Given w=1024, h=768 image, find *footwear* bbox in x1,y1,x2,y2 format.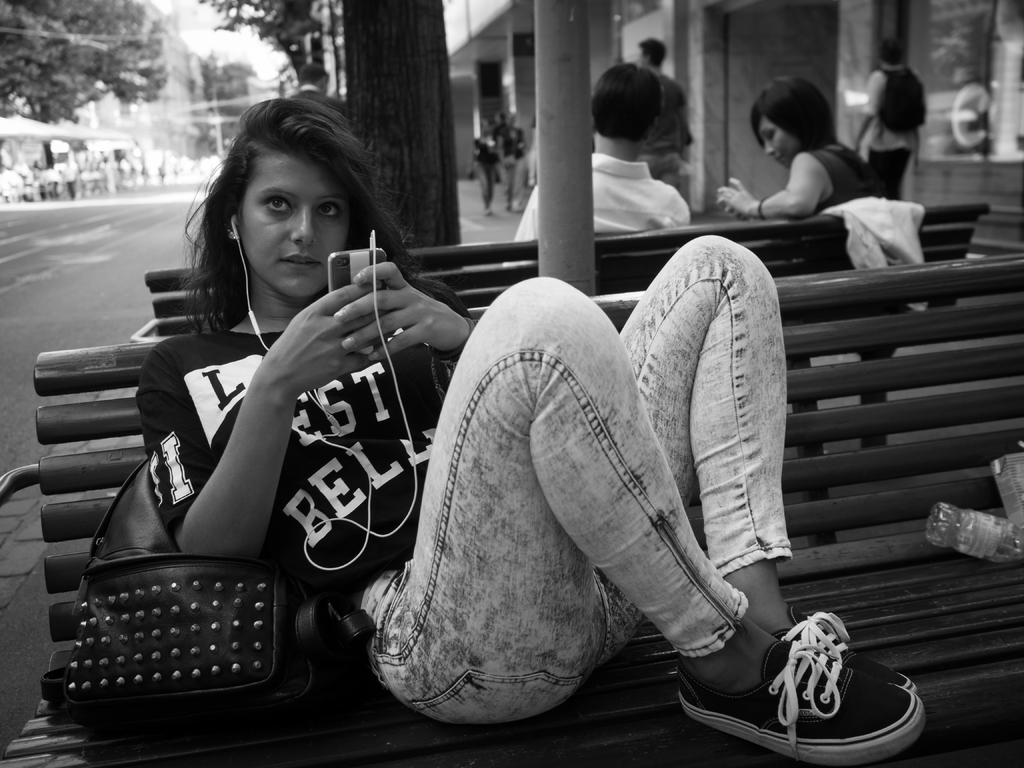
771,606,916,692.
